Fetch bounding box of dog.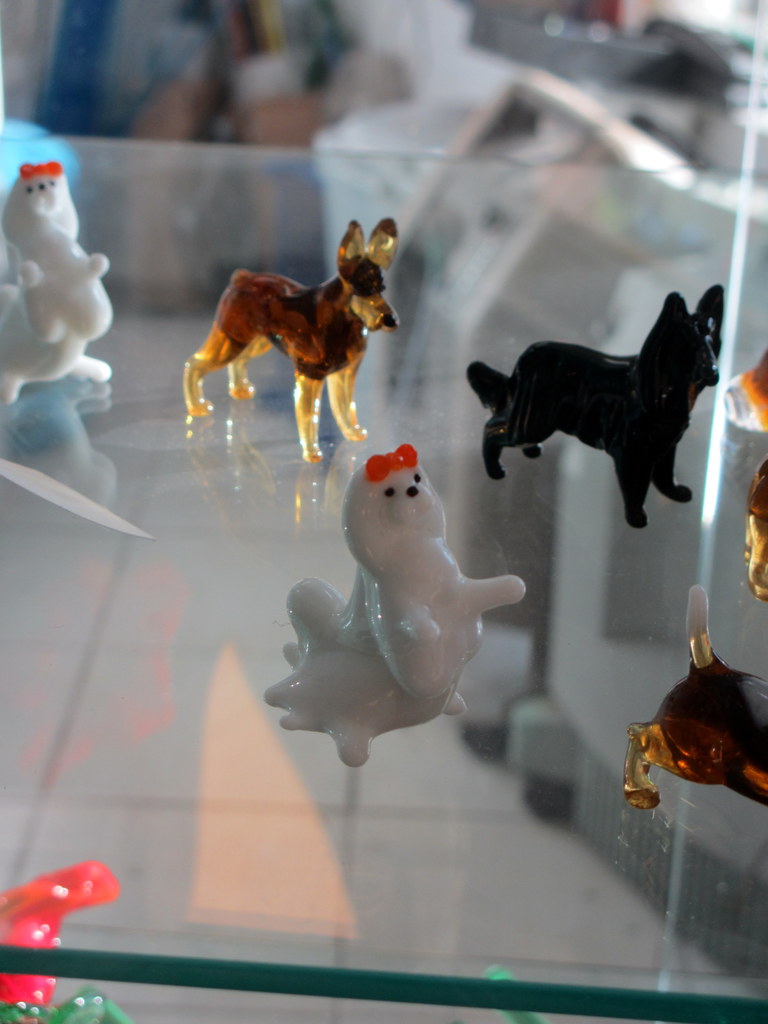
Bbox: box=[0, 287, 114, 408].
